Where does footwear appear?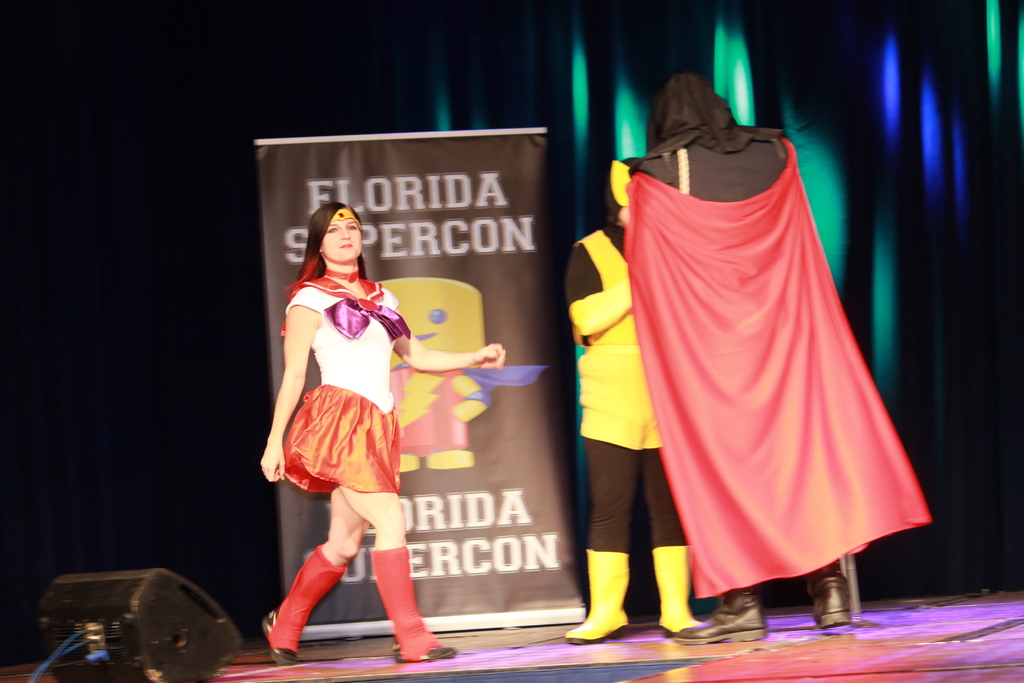
Appears at select_region(649, 545, 707, 640).
